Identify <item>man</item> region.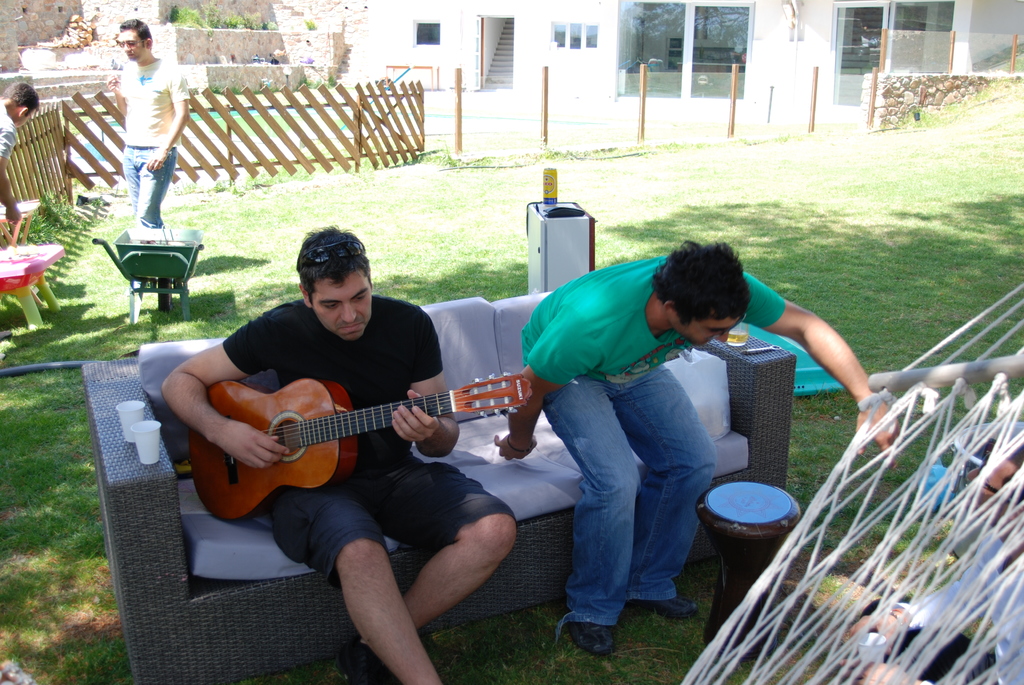
Region: detection(0, 80, 44, 223).
